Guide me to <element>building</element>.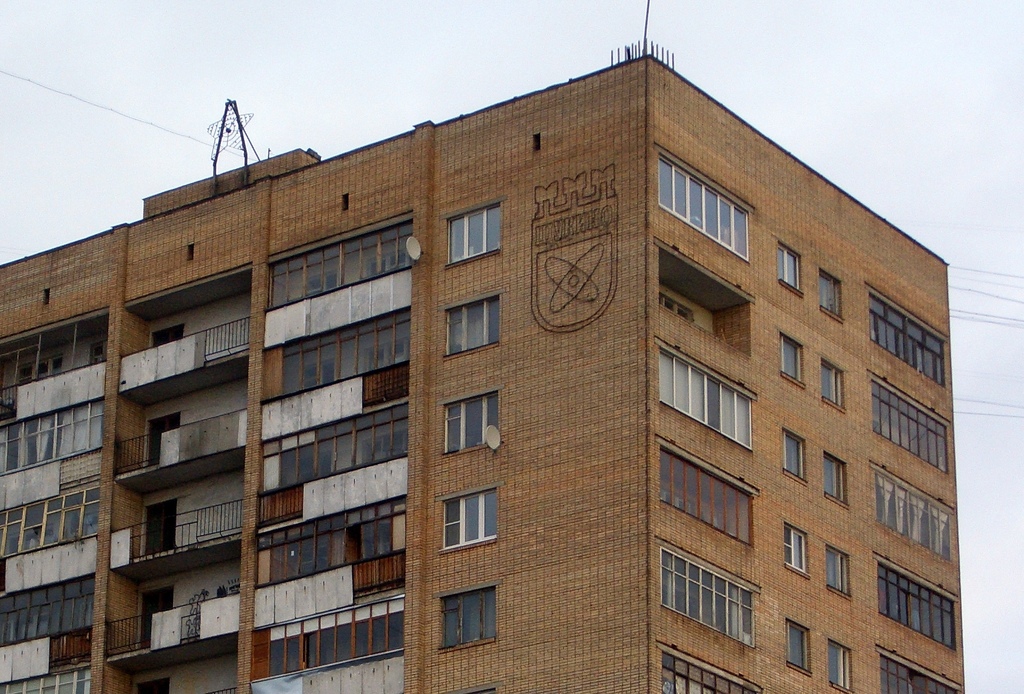
Guidance: bbox=(0, 38, 965, 693).
